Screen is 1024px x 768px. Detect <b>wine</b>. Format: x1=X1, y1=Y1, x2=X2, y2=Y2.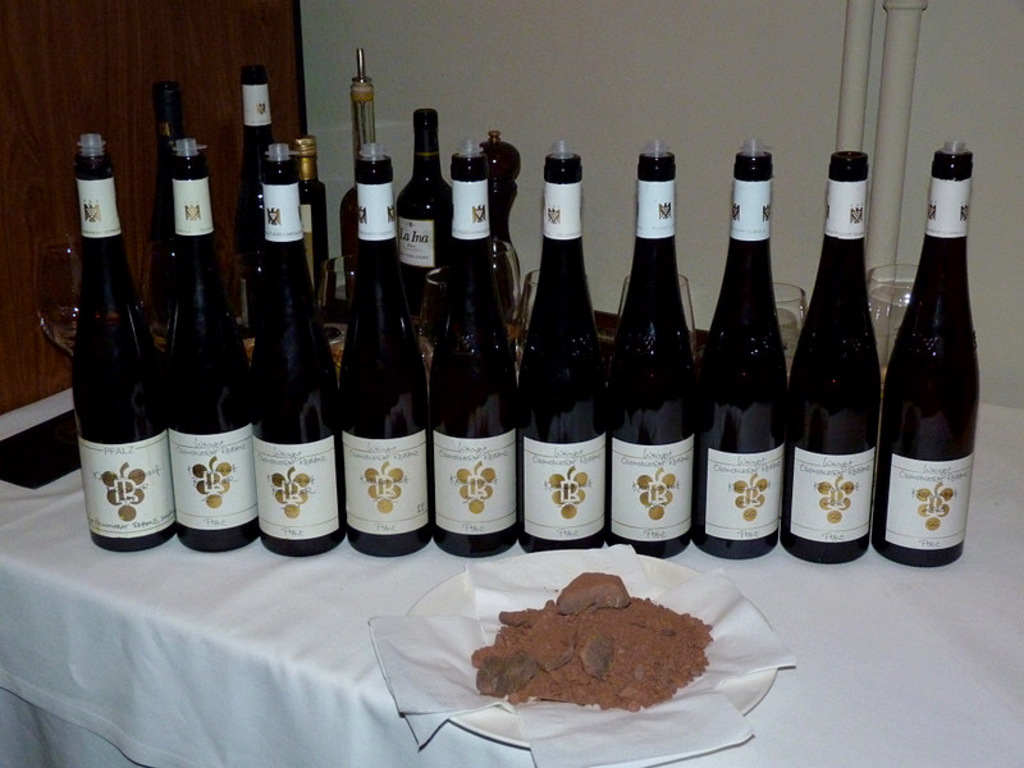
x1=332, y1=138, x2=434, y2=562.
